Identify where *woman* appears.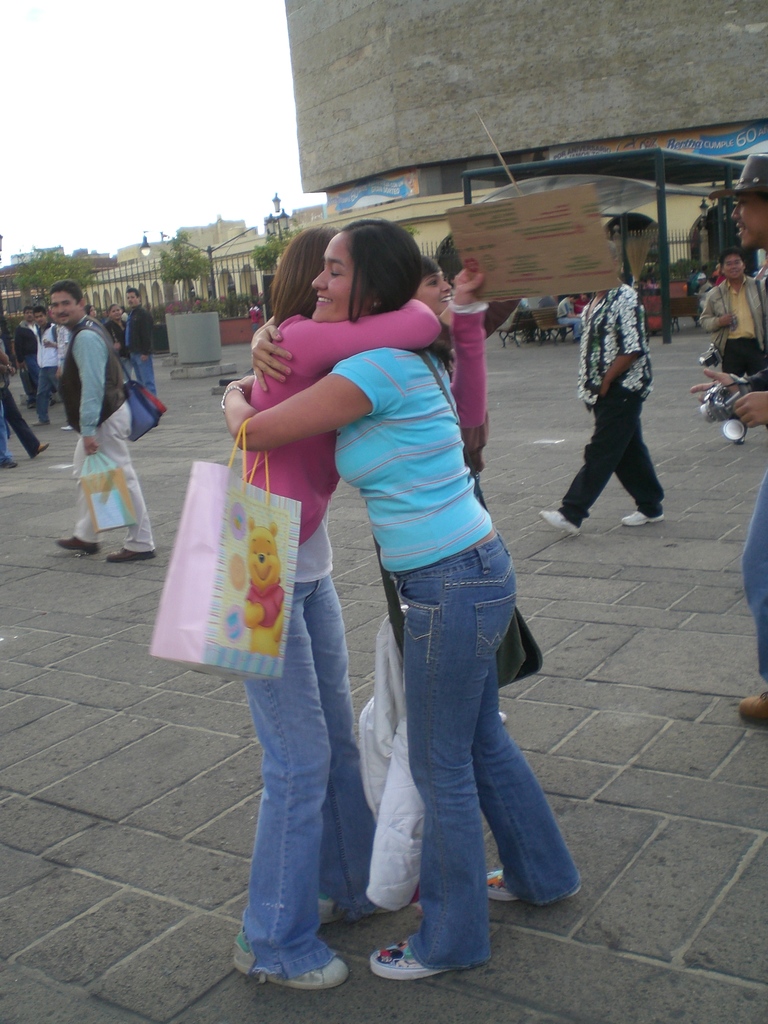
Appears at rect(217, 214, 577, 986).
